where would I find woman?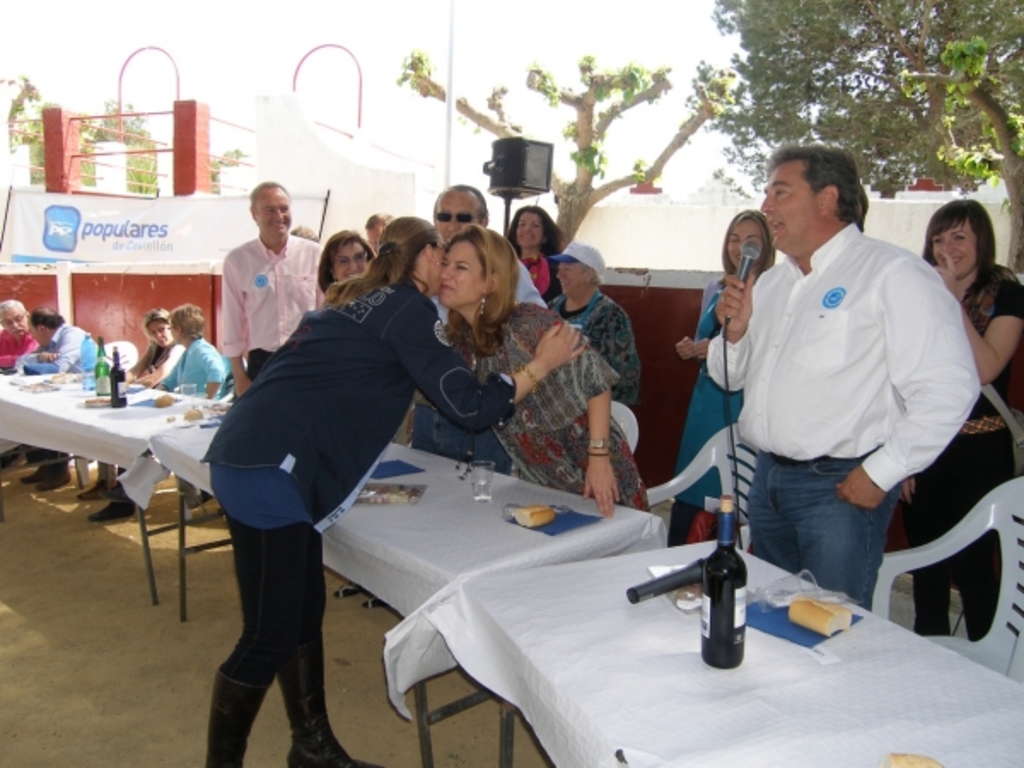
At {"x1": 901, "y1": 198, "x2": 1022, "y2": 640}.
